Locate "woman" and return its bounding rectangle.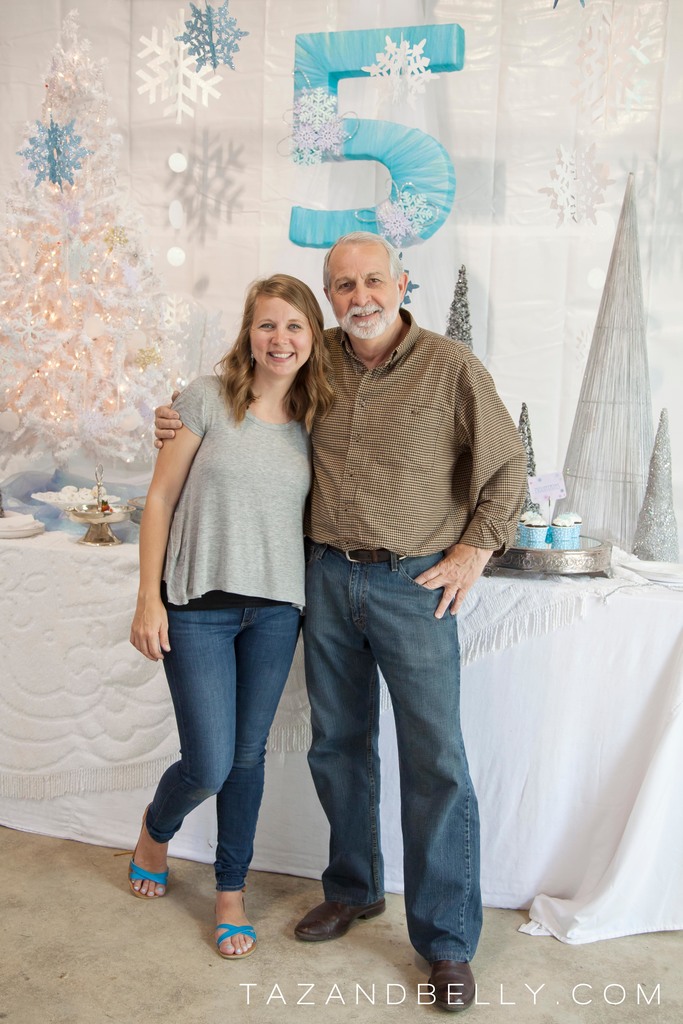
region(124, 262, 345, 964).
